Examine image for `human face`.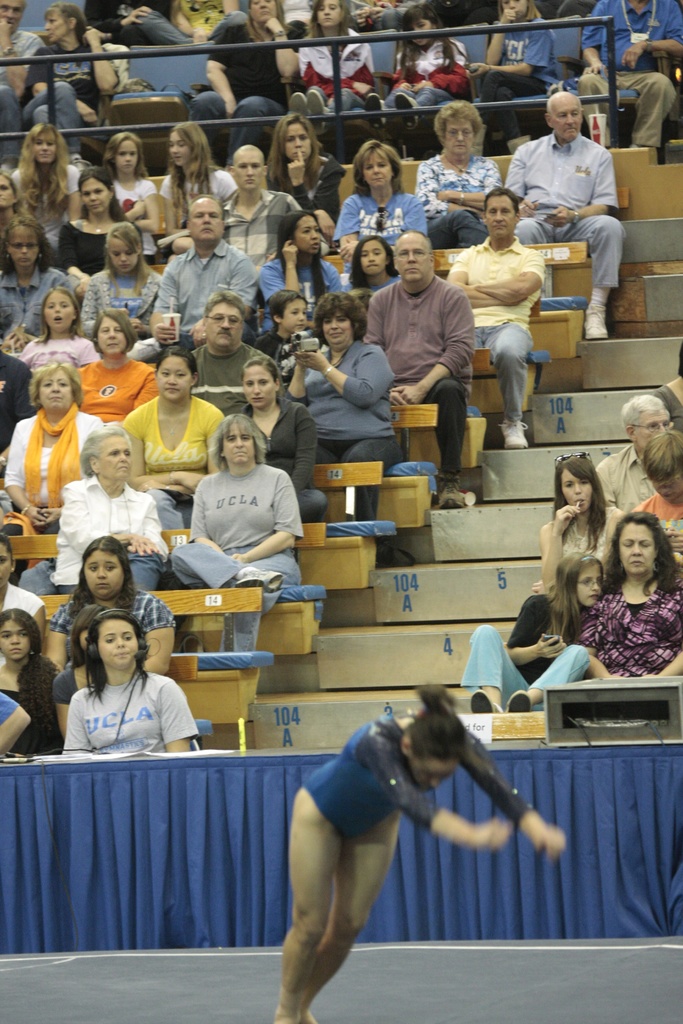
Examination result: BBox(286, 121, 308, 161).
